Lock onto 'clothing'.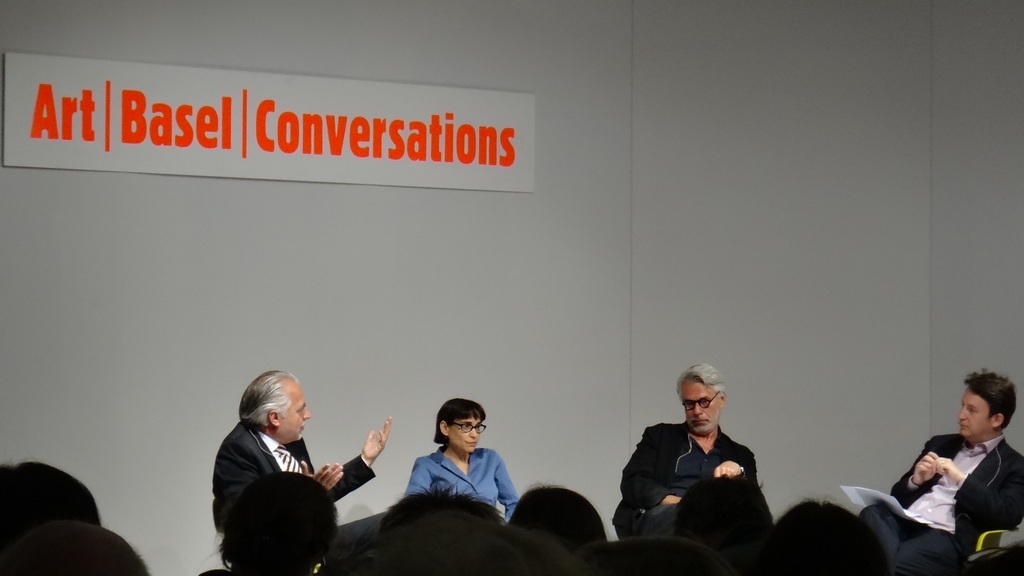
Locked: Rect(212, 421, 379, 533).
